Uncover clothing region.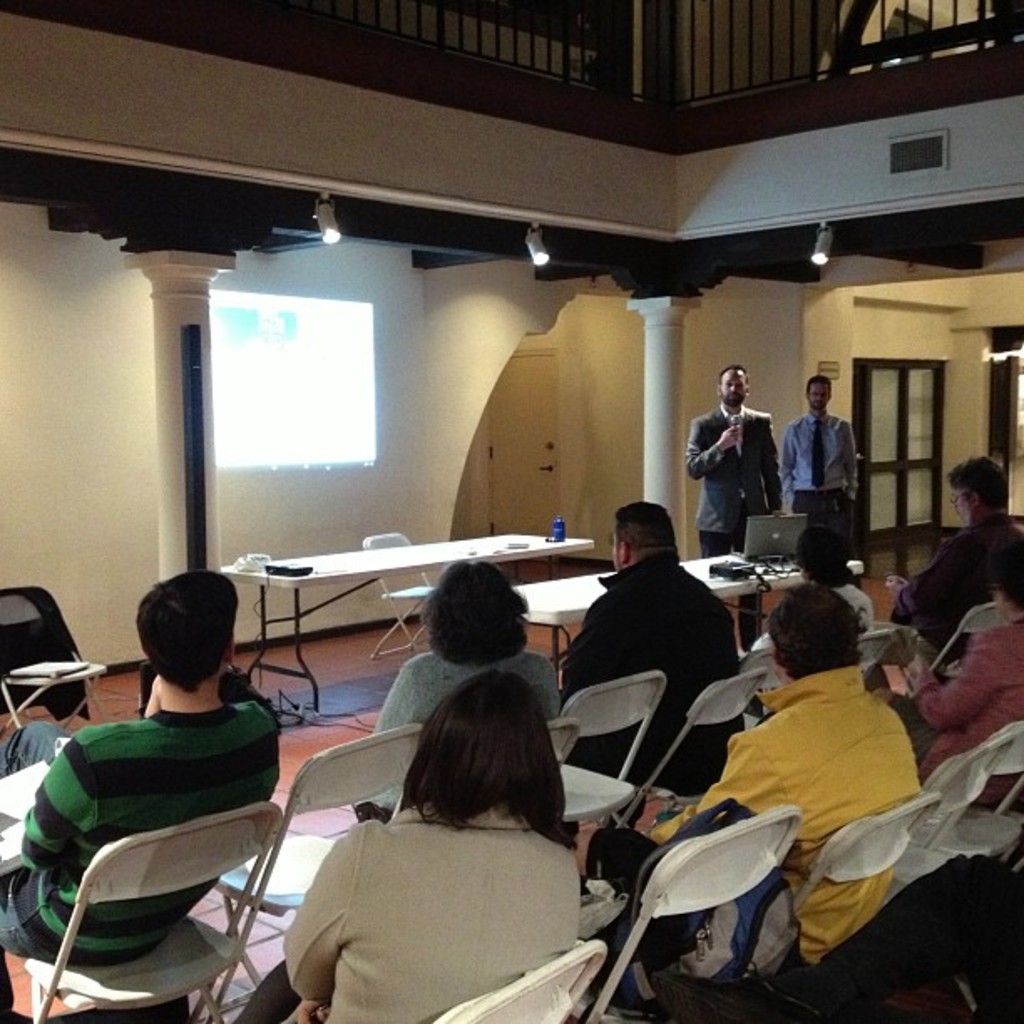
Uncovered: bbox=[7, 721, 72, 776].
